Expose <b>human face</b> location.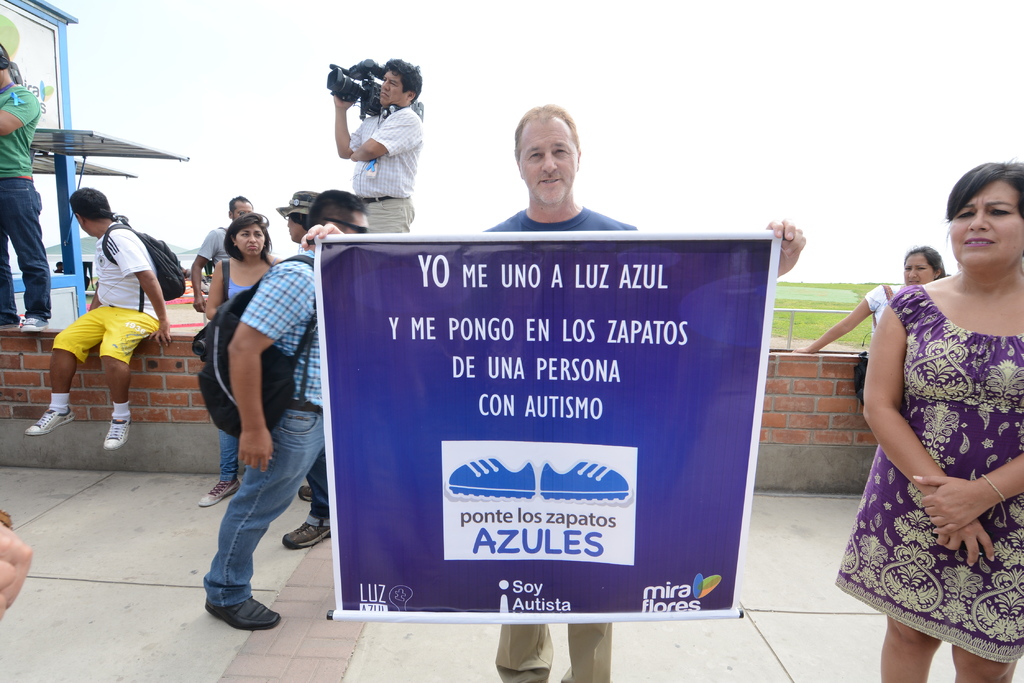
Exposed at locate(518, 114, 575, 205).
